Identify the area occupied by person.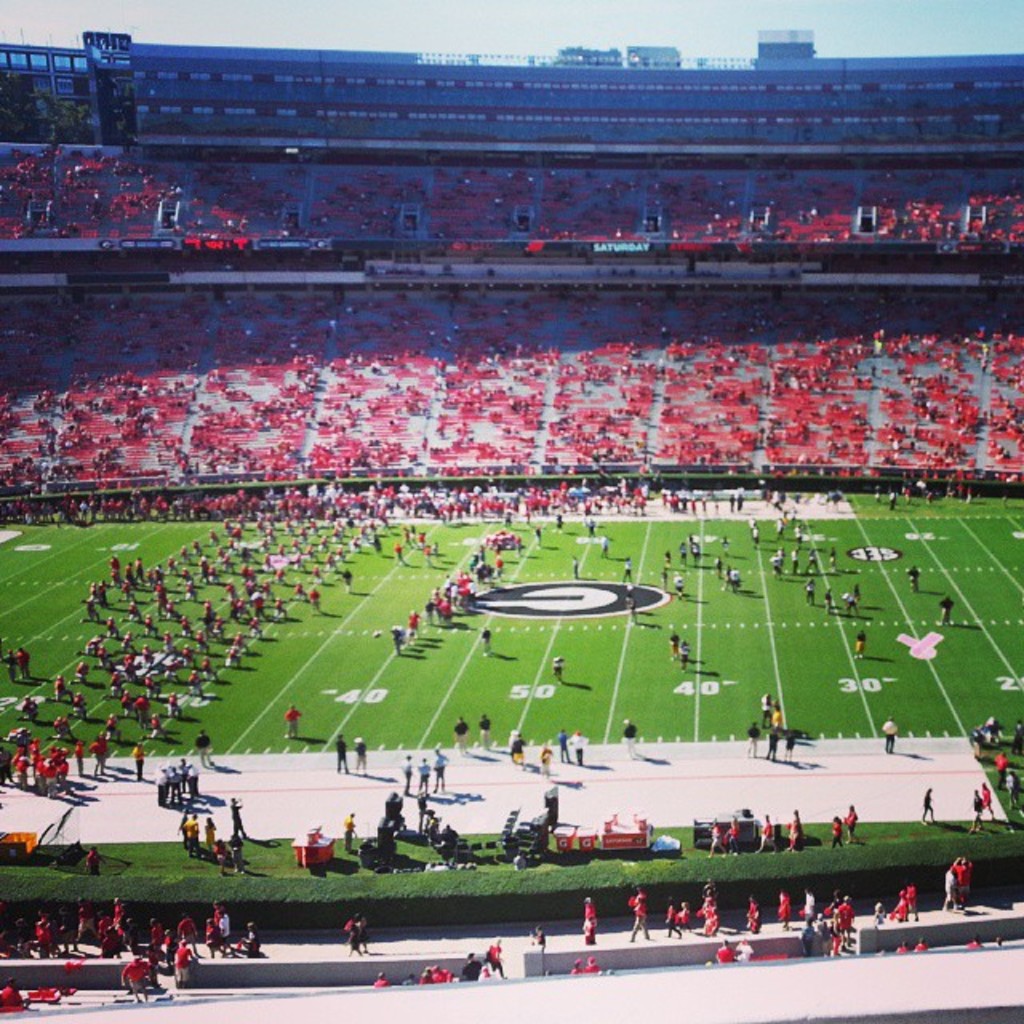
Area: region(822, 893, 842, 910).
